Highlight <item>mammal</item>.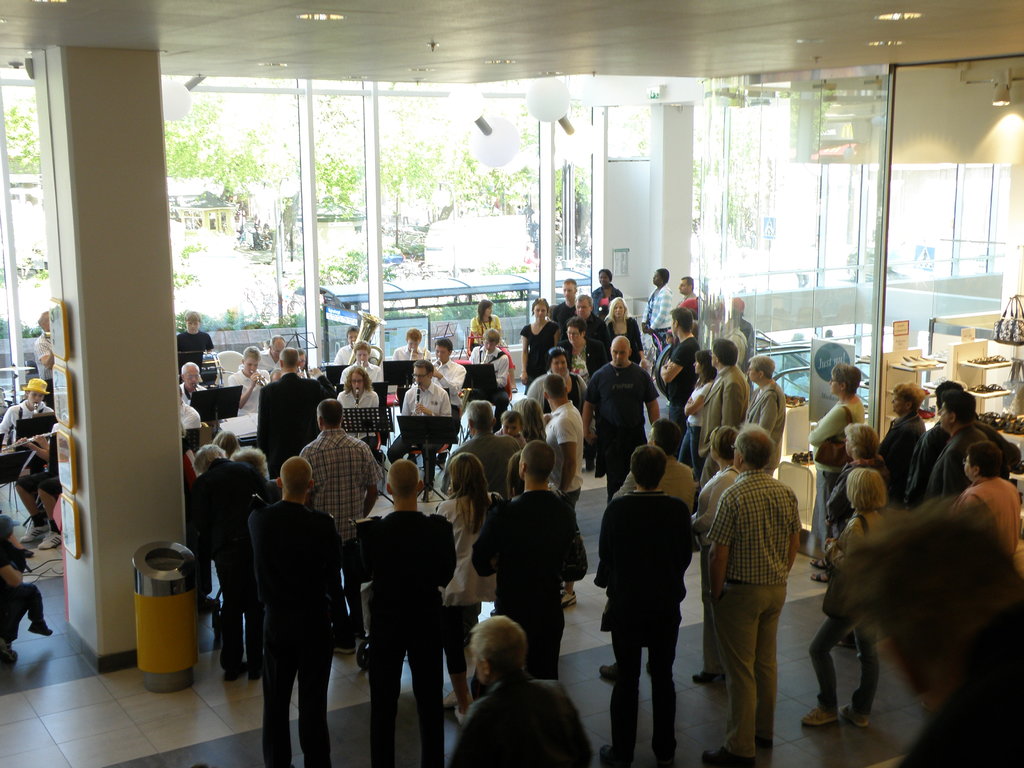
Highlighted region: l=0, t=376, r=53, b=536.
